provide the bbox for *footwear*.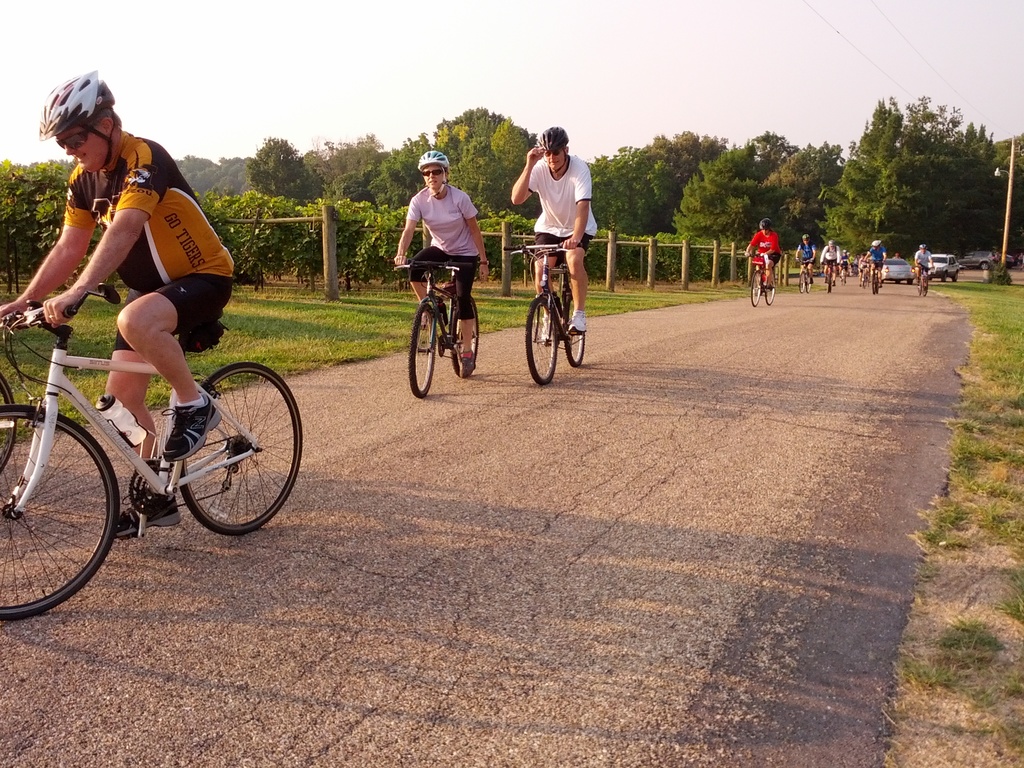
(112, 491, 187, 534).
